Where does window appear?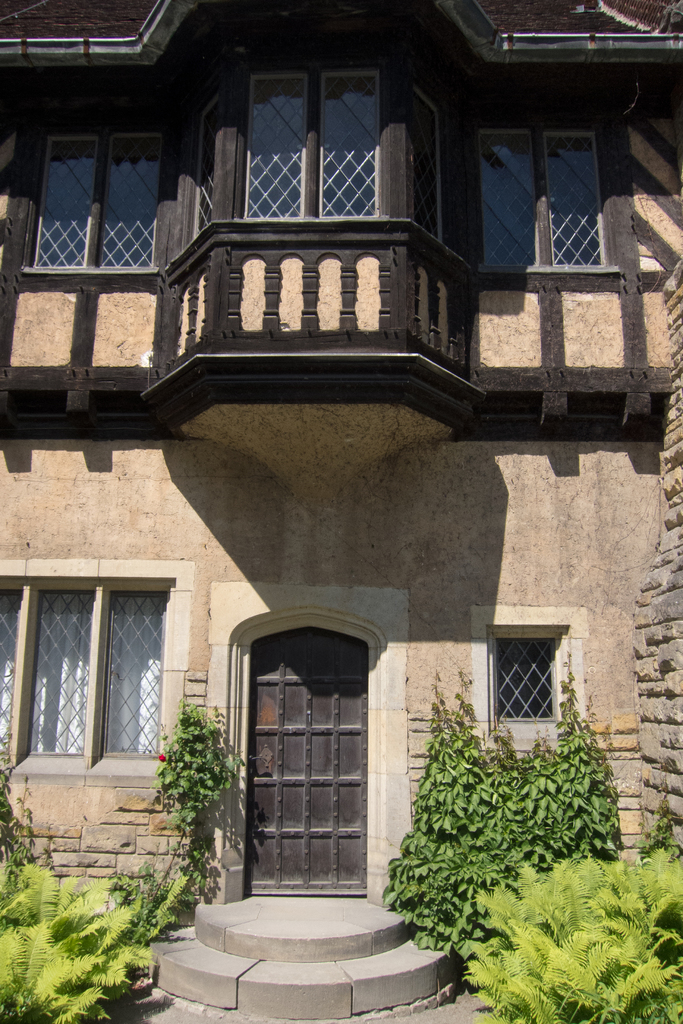
Appears at (left=246, top=72, right=309, bottom=216).
